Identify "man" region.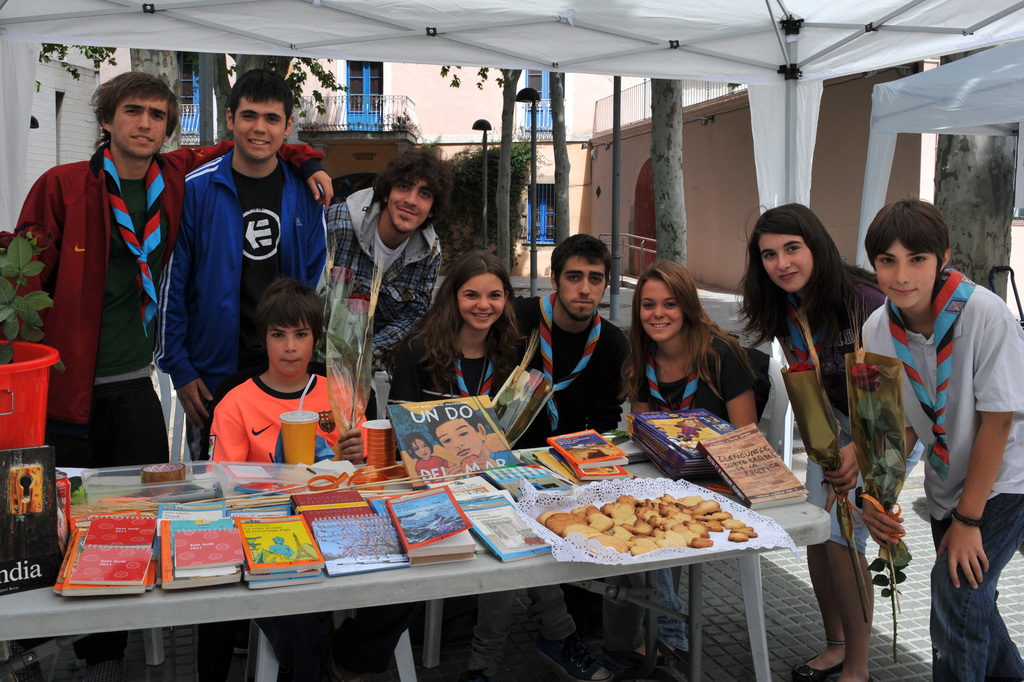
Region: [519, 242, 628, 443].
